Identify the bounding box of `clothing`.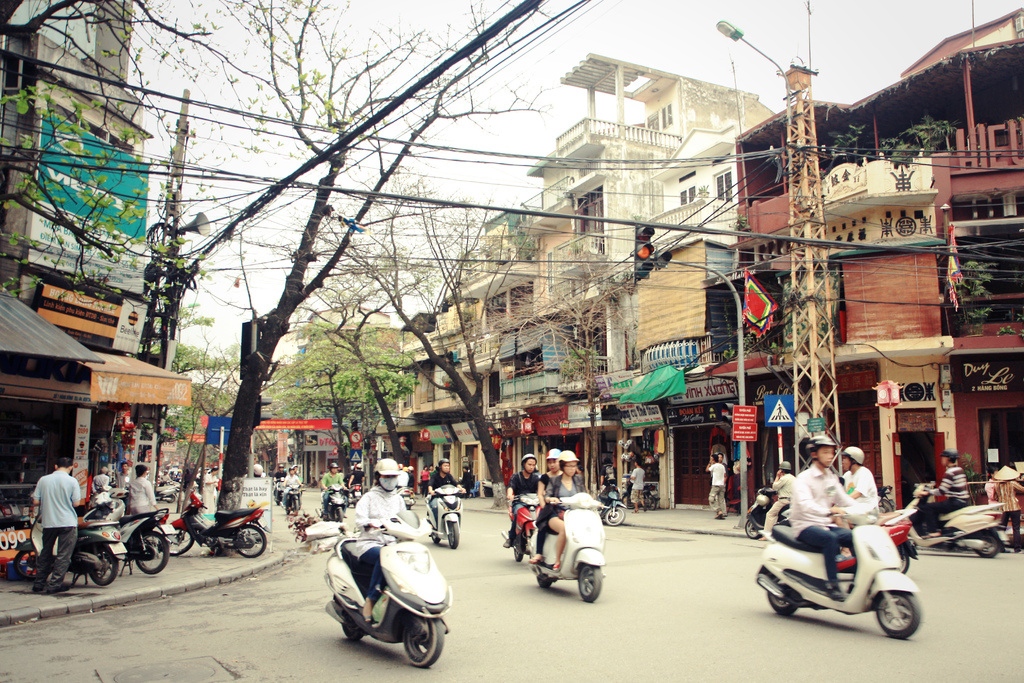
bbox=[835, 468, 879, 532].
